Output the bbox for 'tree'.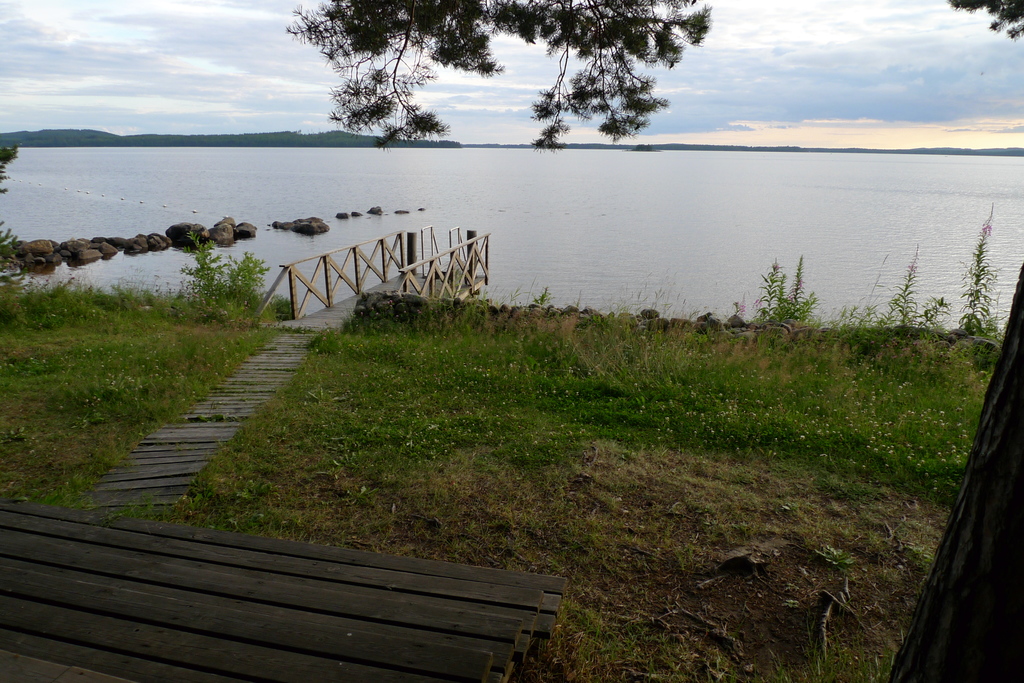
[x1=279, y1=0, x2=1023, y2=682].
